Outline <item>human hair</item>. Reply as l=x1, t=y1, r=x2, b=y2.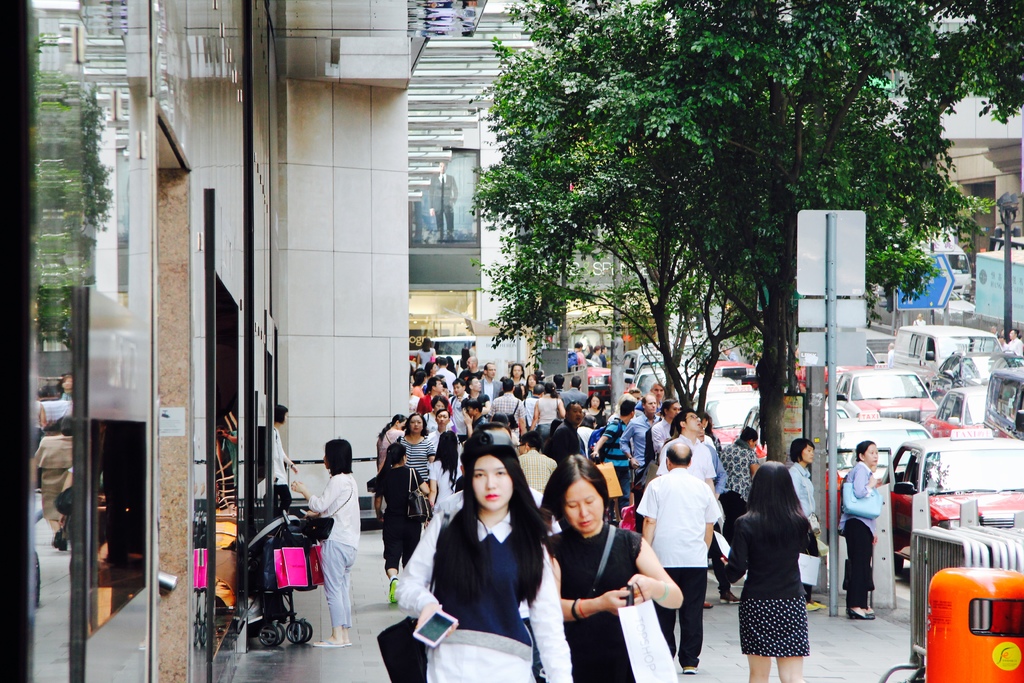
l=589, t=389, r=601, b=410.
